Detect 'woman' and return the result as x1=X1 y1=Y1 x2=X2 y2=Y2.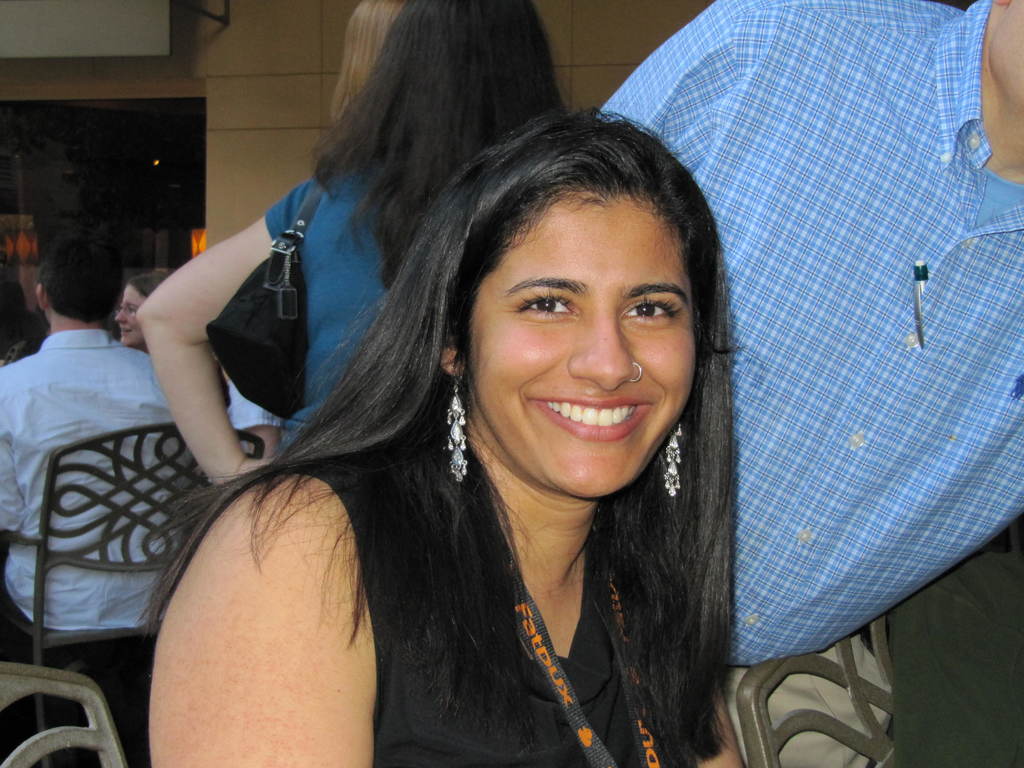
x1=136 y1=0 x2=571 y2=488.
